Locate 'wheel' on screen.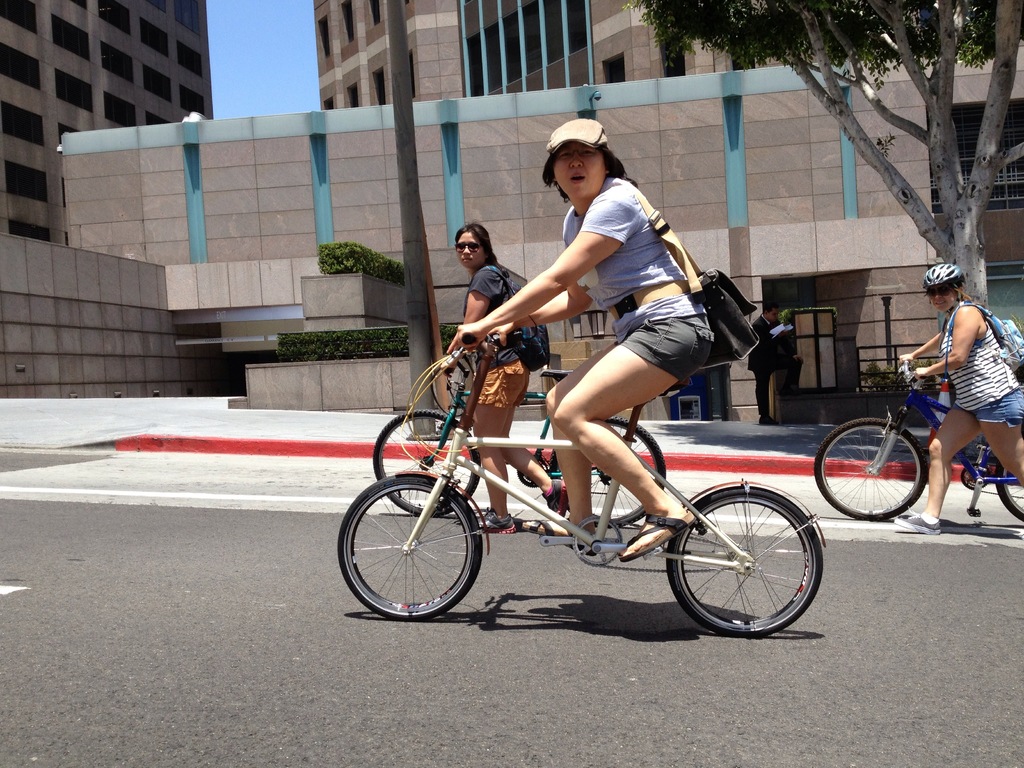
On screen at [left=345, top=479, right=493, bottom=620].
